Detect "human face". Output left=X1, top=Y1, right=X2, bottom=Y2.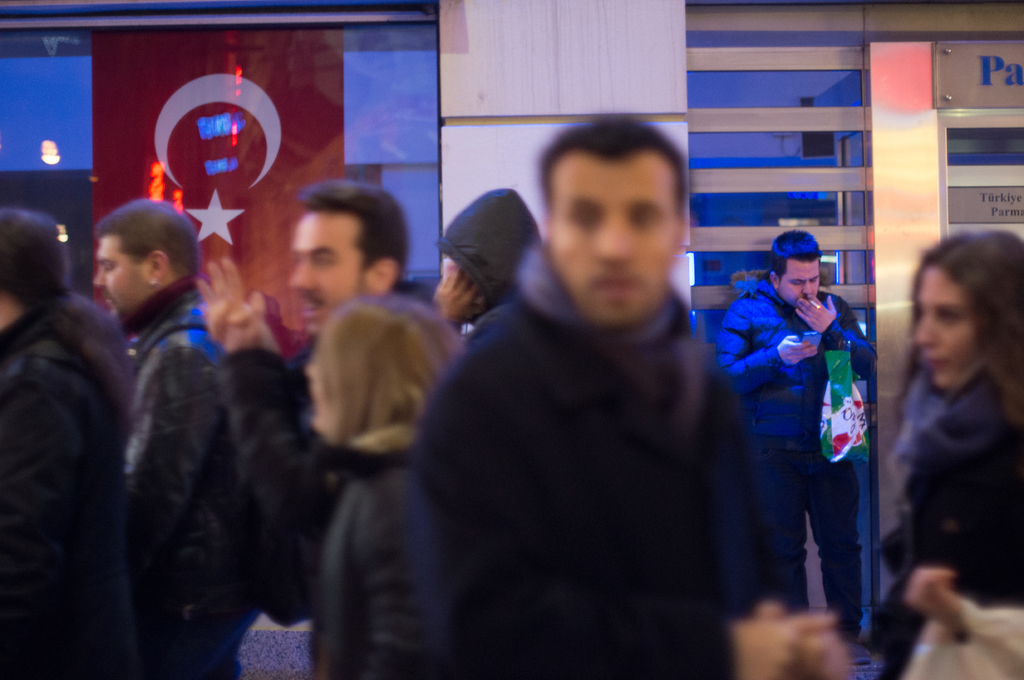
left=287, top=209, right=371, bottom=334.
